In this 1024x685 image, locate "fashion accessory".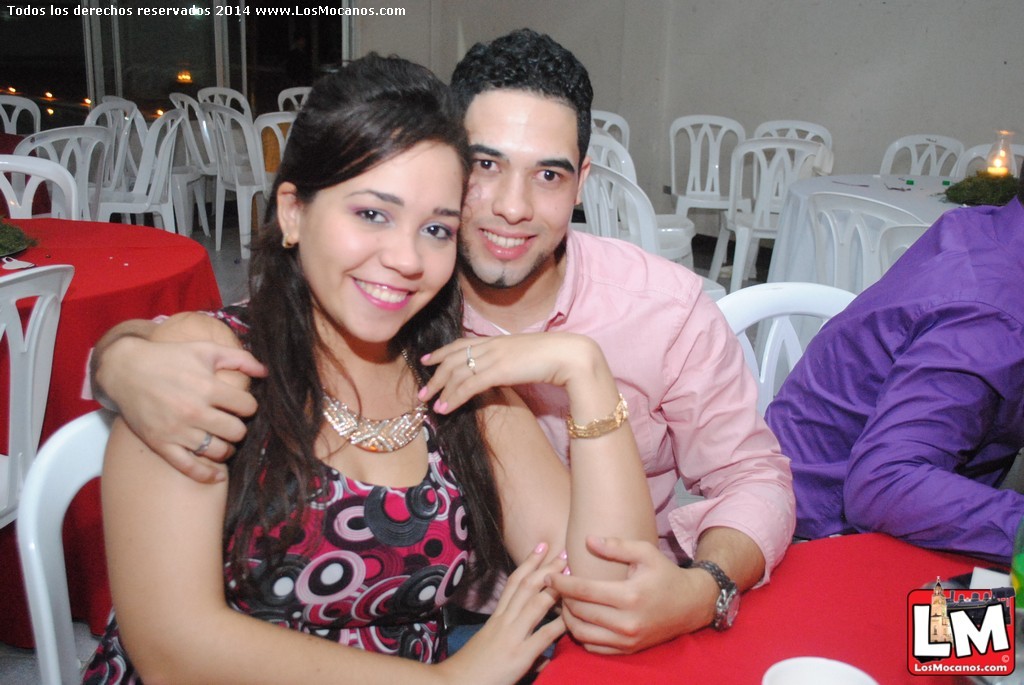
Bounding box: region(190, 436, 217, 461).
